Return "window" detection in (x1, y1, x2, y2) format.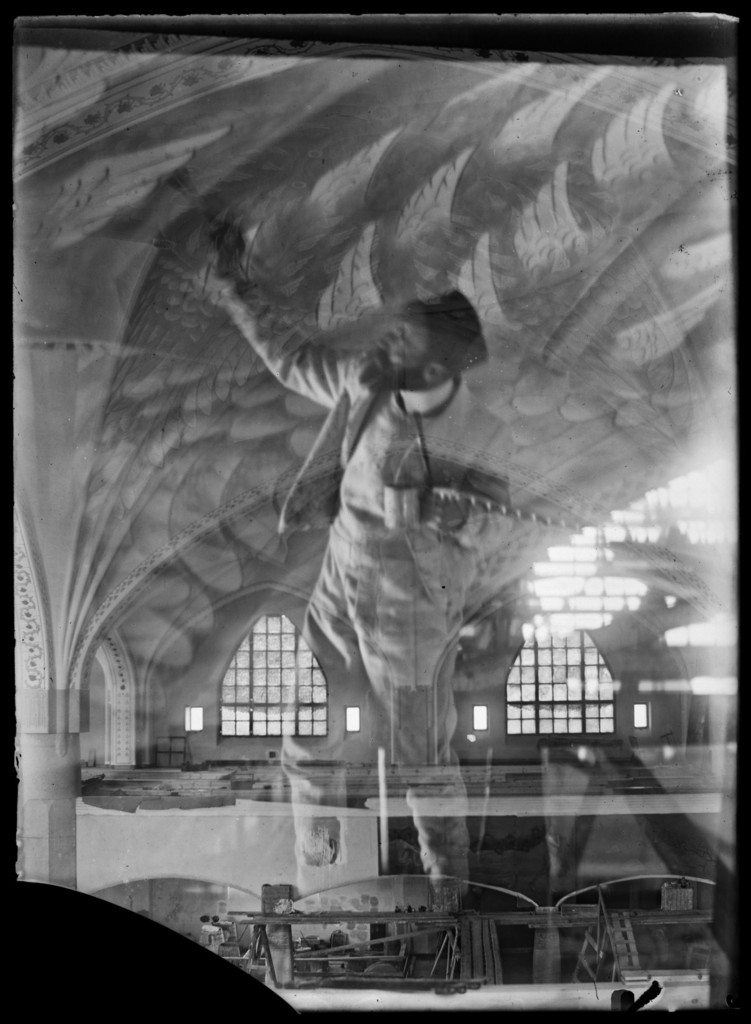
(220, 610, 330, 741).
